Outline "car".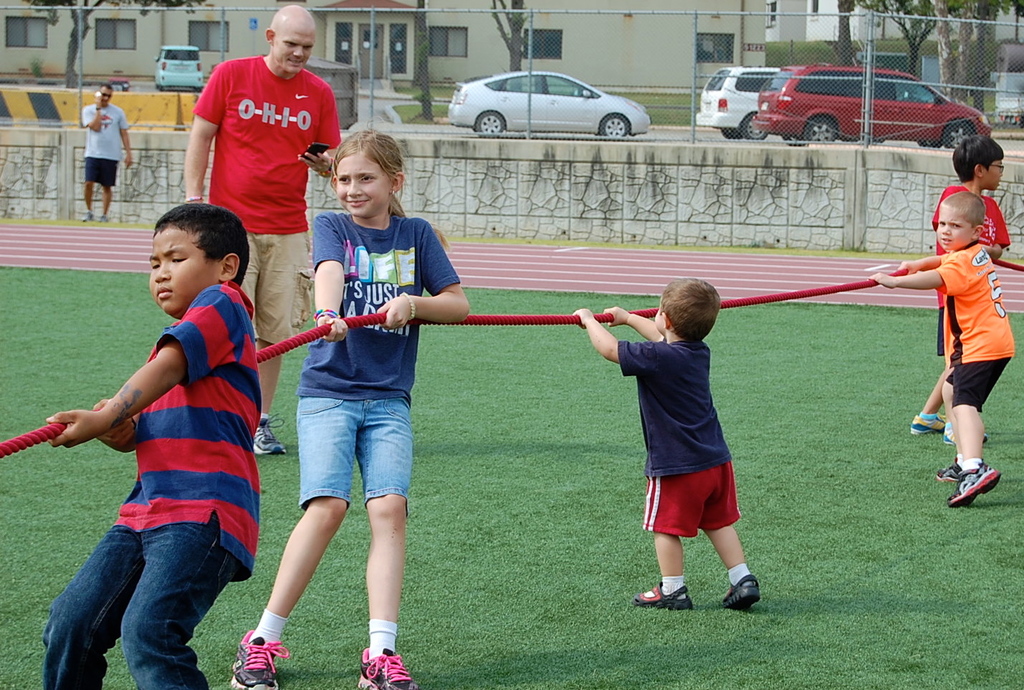
Outline: crop(697, 64, 778, 136).
